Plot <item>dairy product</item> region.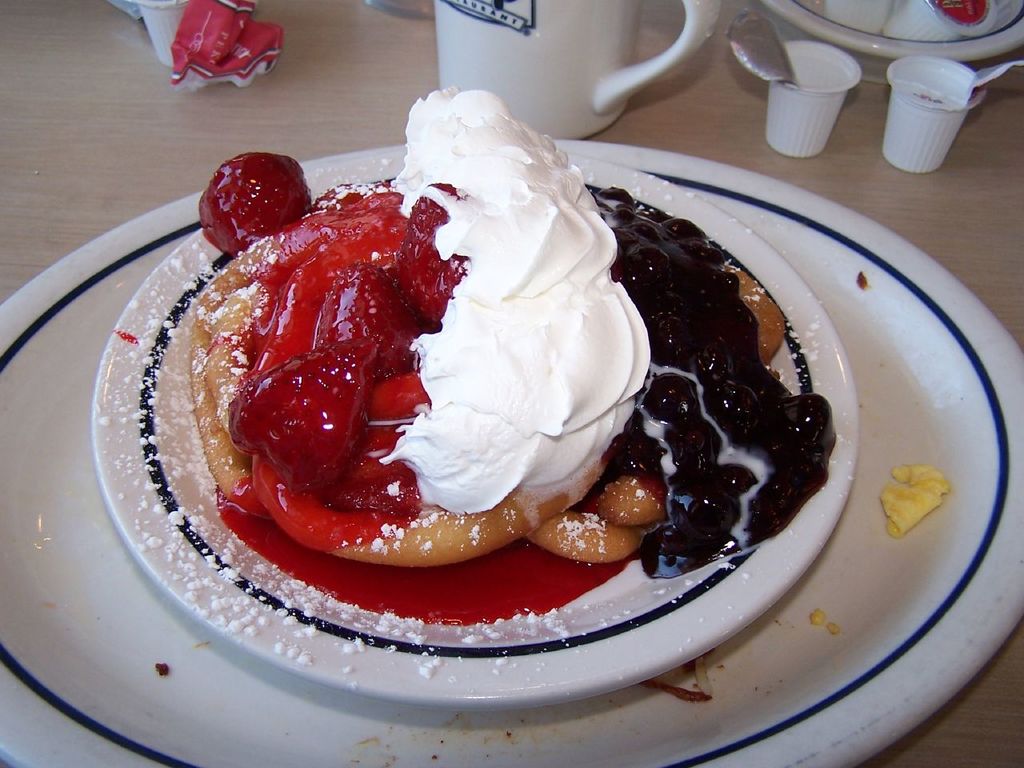
Plotted at <bbox>615, 188, 859, 590</bbox>.
